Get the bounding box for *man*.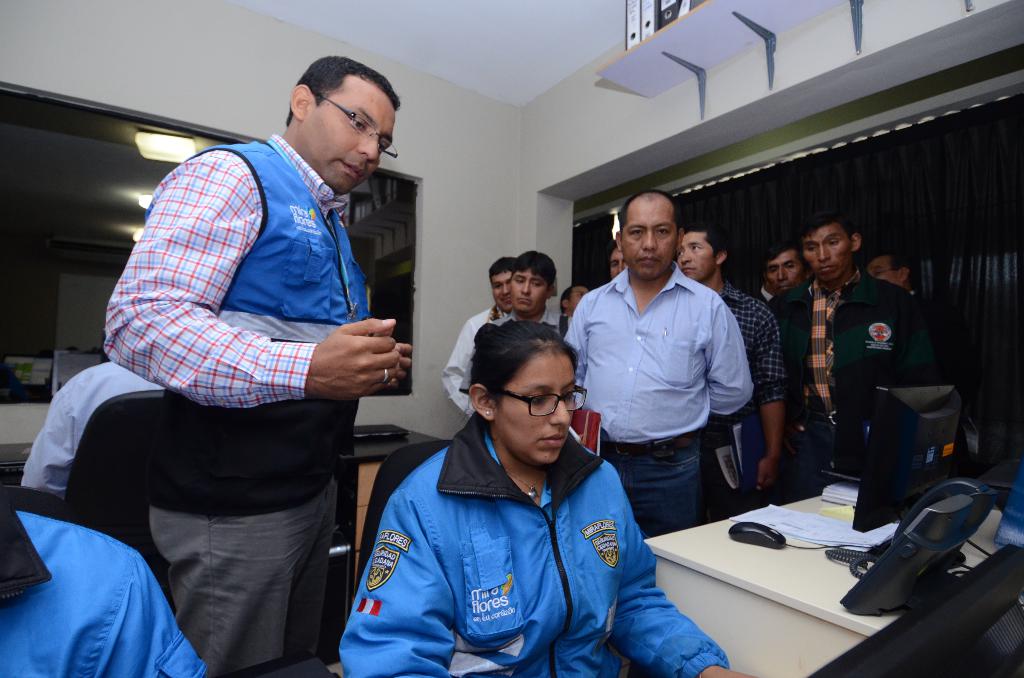
561,283,592,316.
